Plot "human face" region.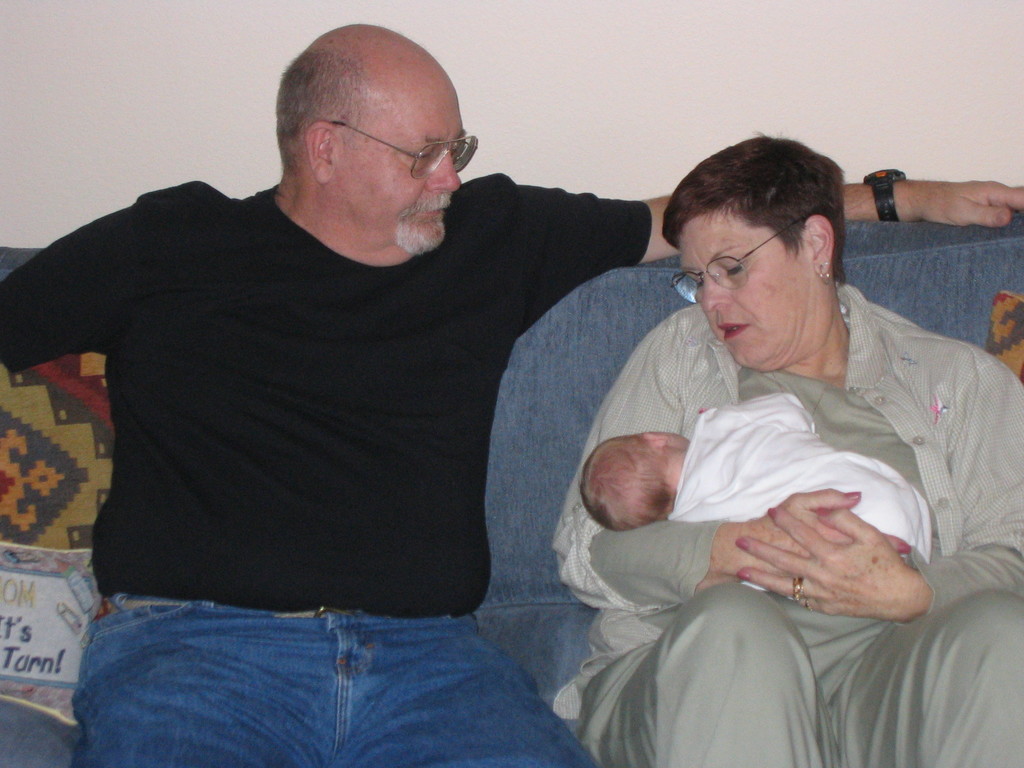
Plotted at (x1=342, y1=77, x2=461, y2=259).
